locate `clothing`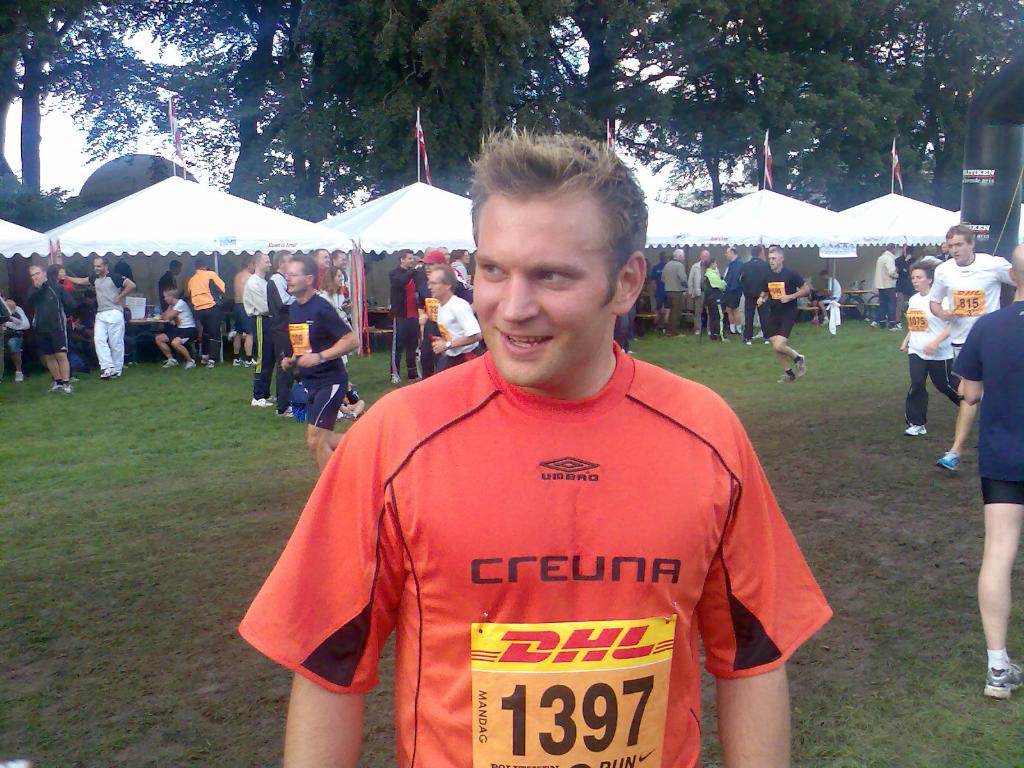
233, 354, 240, 360
